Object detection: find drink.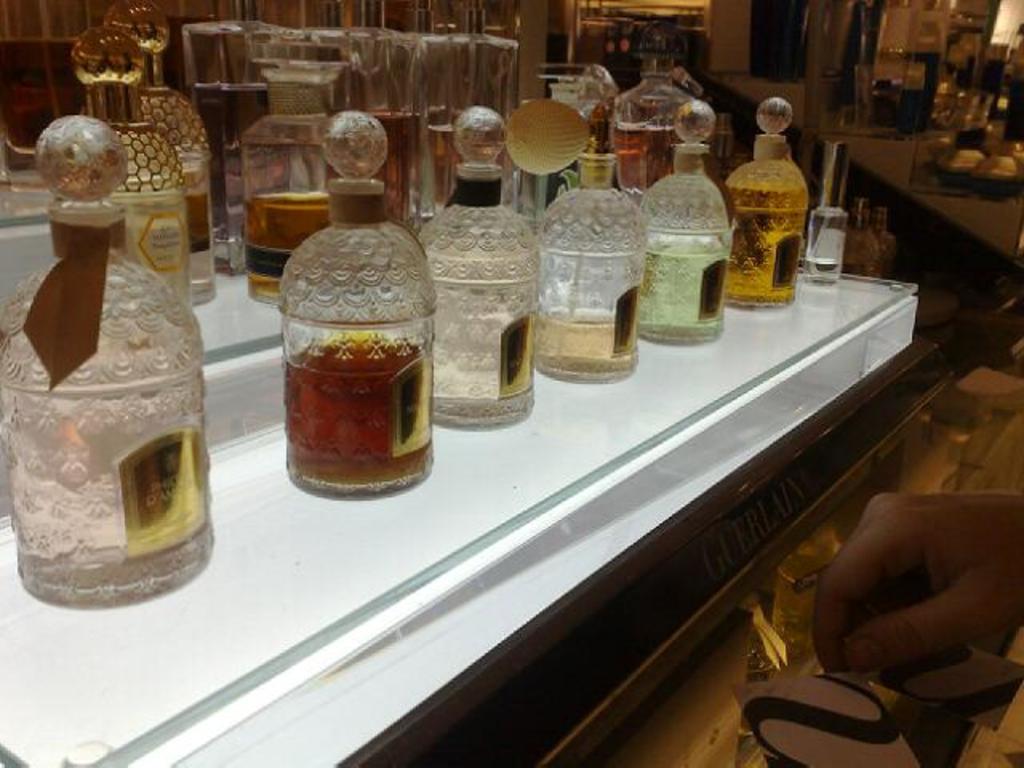
611 126 667 184.
